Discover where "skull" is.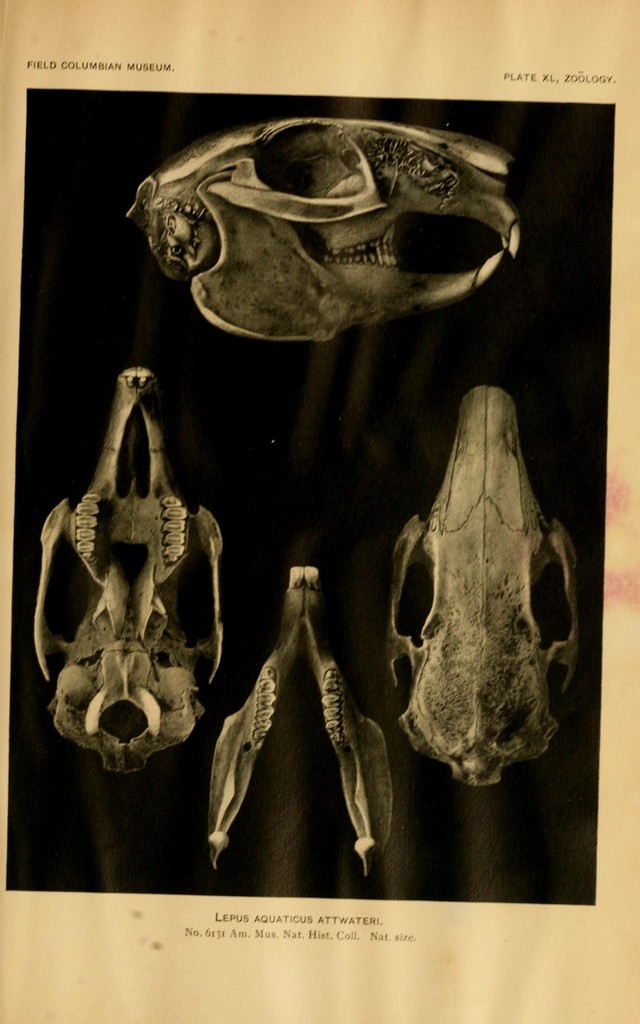
Discovered at {"x1": 387, "y1": 384, "x2": 580, "y2": 788}.
